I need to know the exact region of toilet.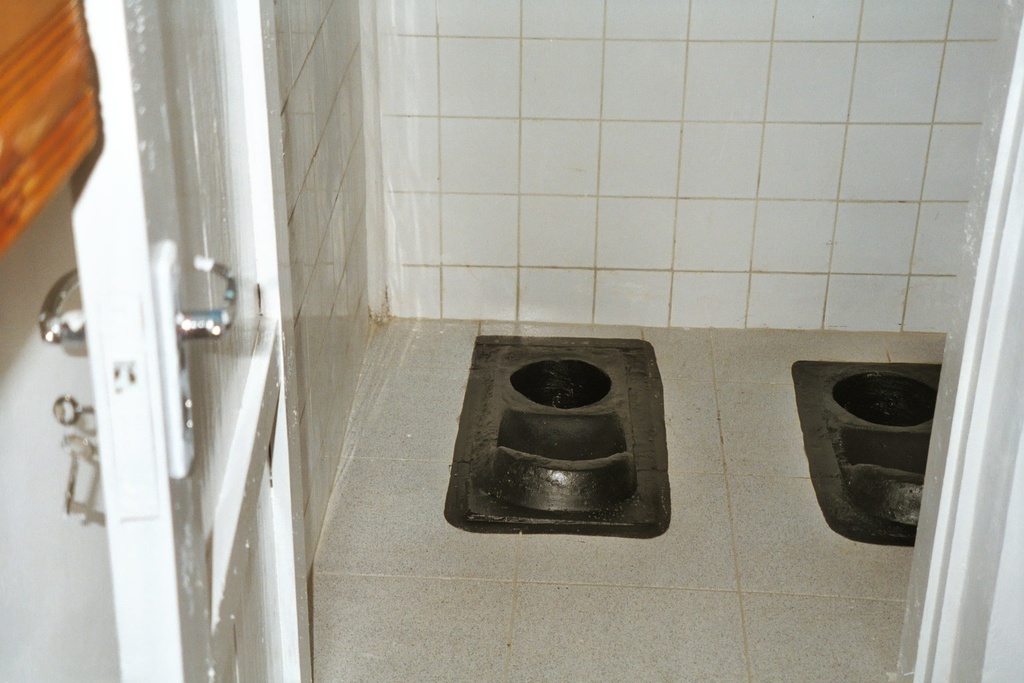
Region: BBox(796, 355, 949, 544).
